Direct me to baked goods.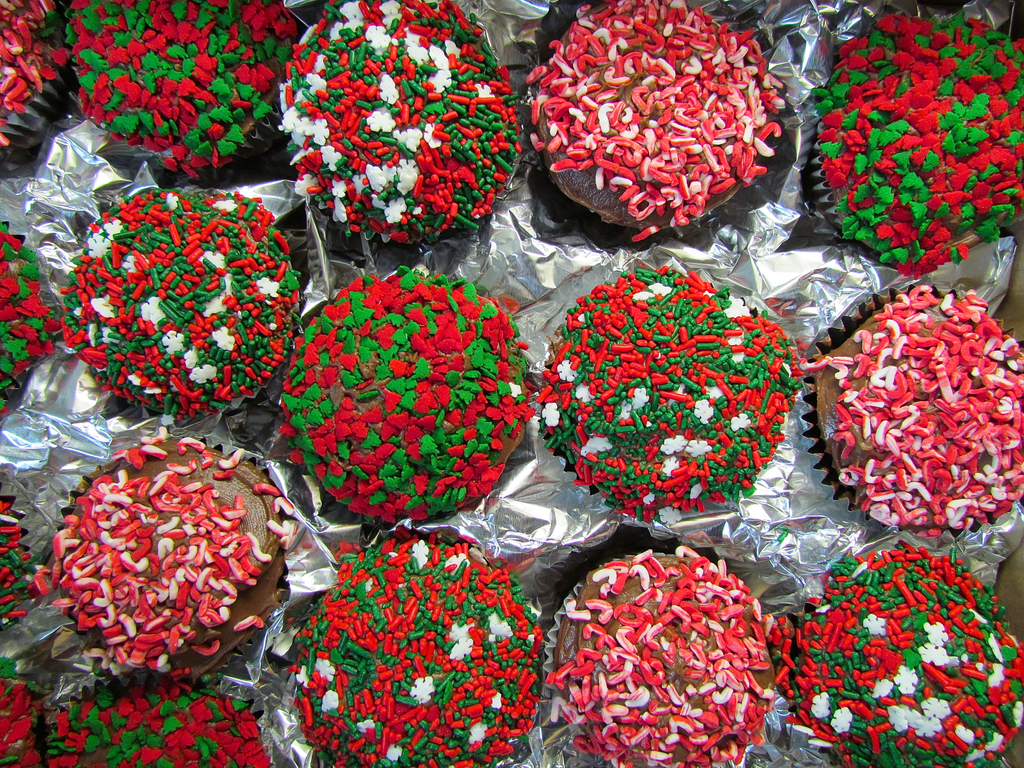
Direction: (x1=280, y1=0, x2=525, y2=246).
